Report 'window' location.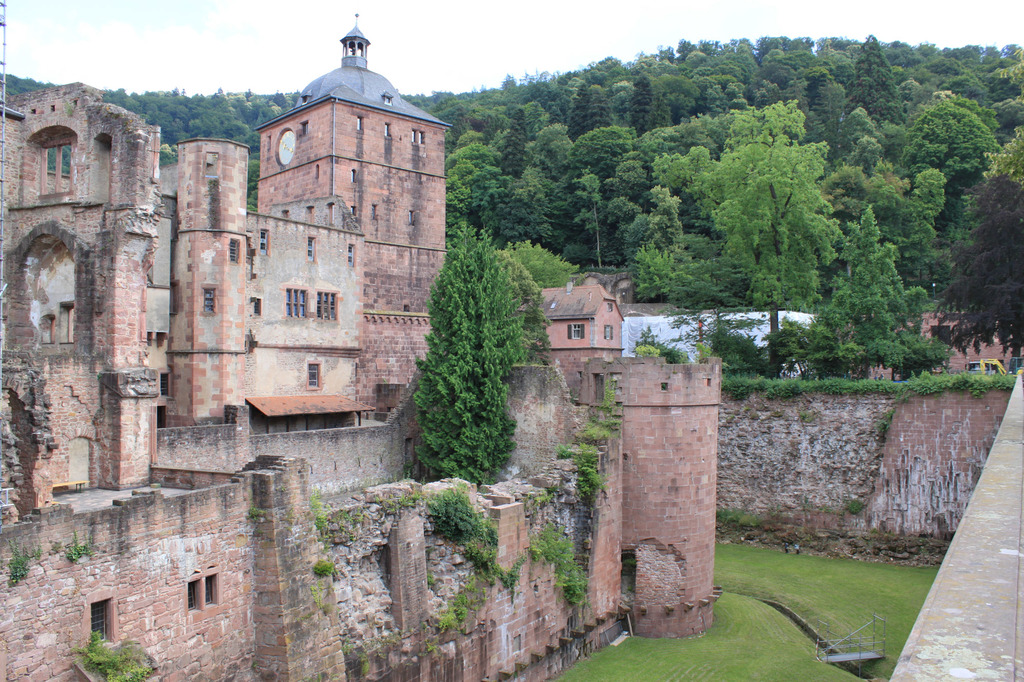
Report: (91, 595, 115, 644).
